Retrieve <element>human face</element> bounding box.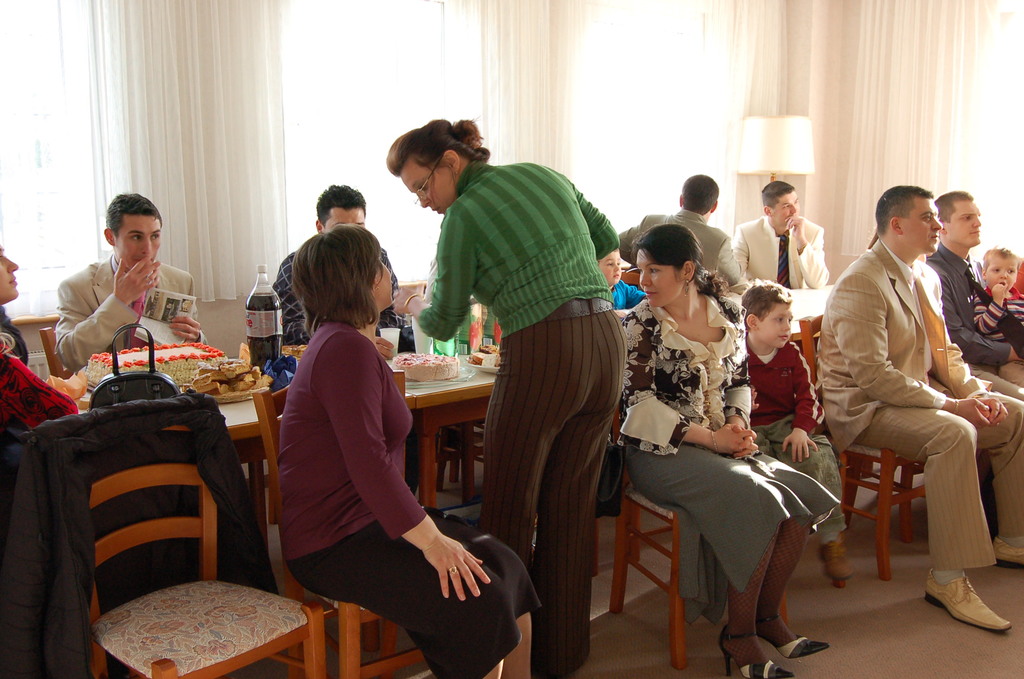
Bounding box: bbox(902, 199, 941, 256).
